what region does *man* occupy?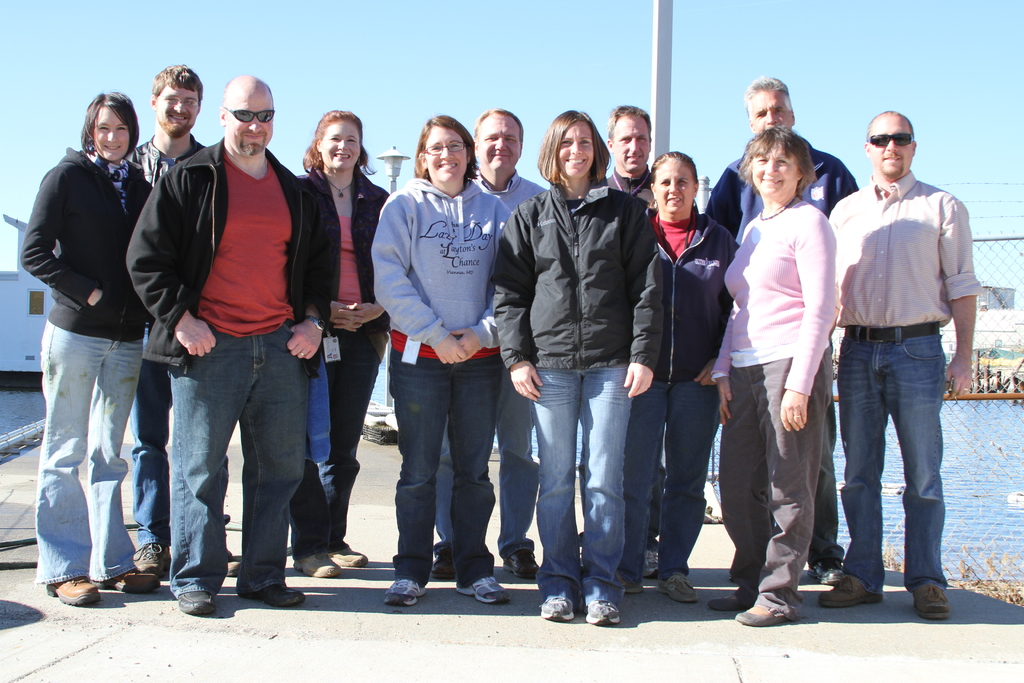
{"x1": 700, "y1": 63, "x2": 857, "y2": 576}.
